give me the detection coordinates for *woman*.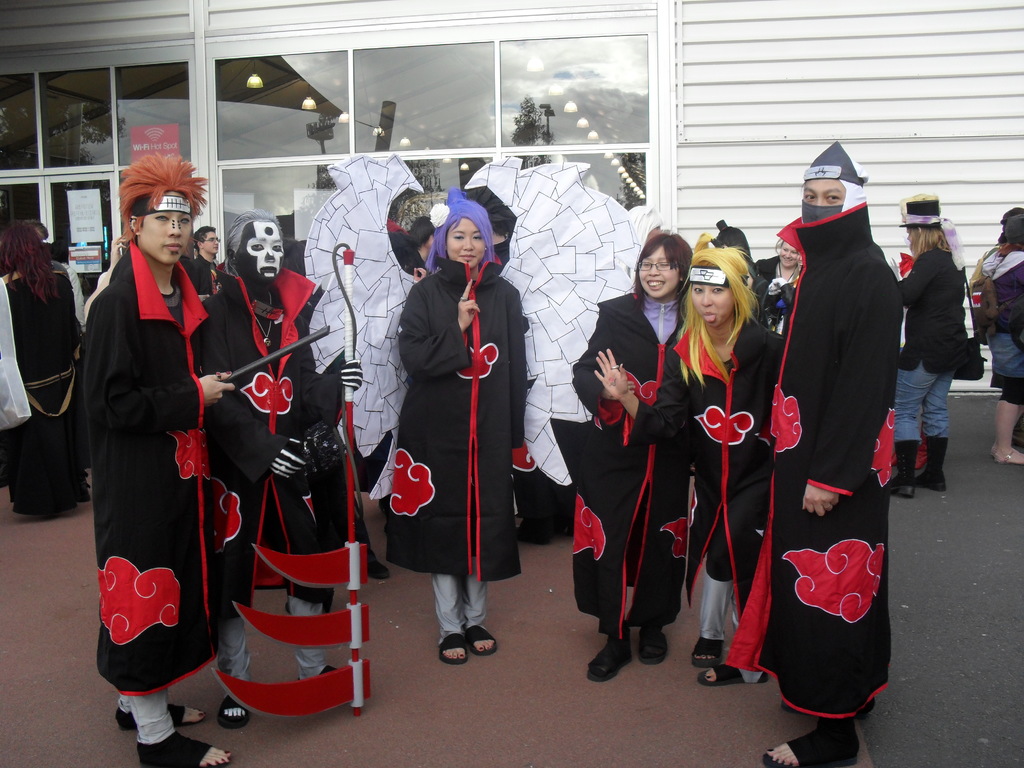
(381,190,518,657).
